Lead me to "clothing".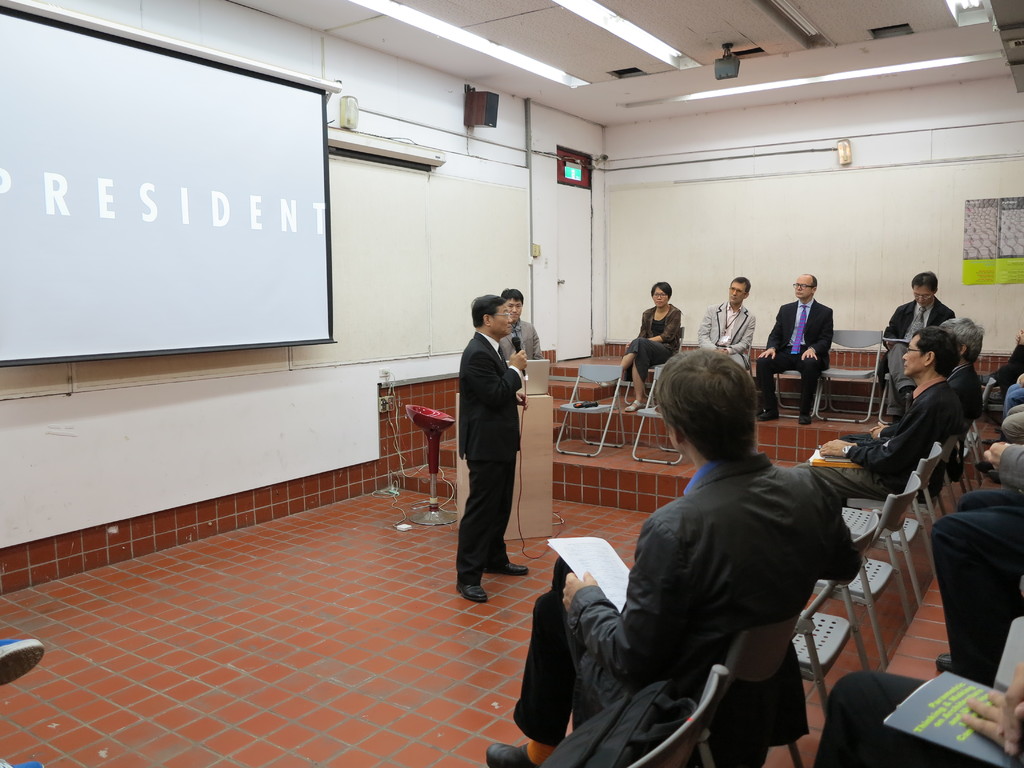
Lead to bbox(753, 292, 835, 416).
